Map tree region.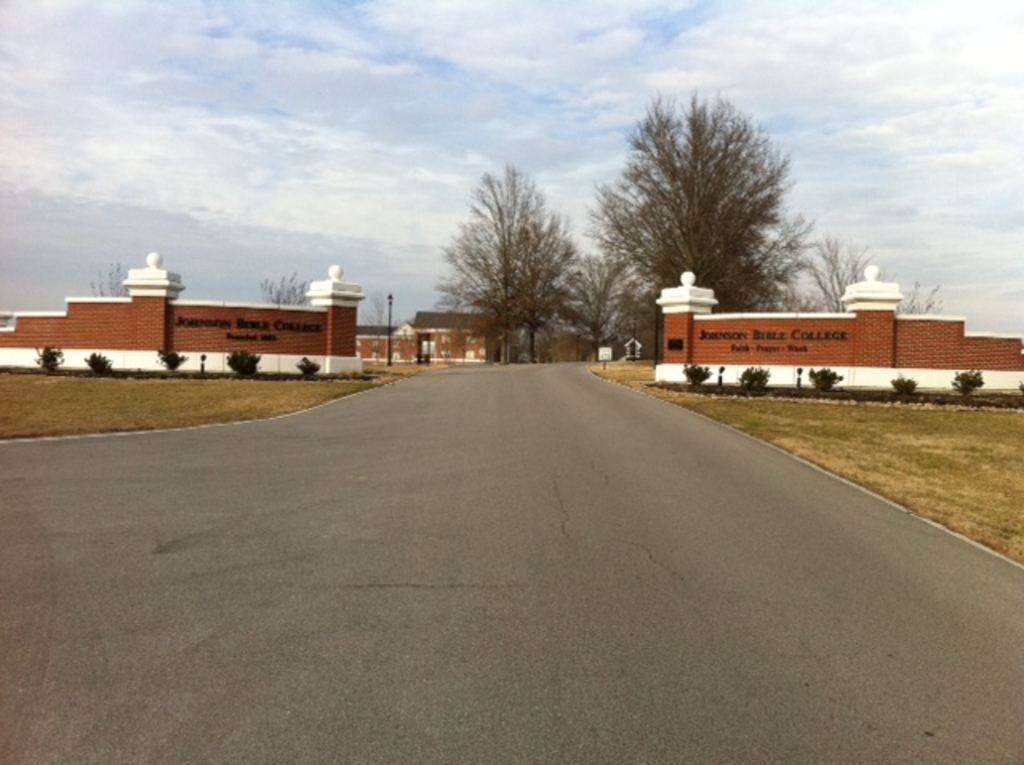
Mapped to [x1=88, y1=266, x2=134, y2=294].
